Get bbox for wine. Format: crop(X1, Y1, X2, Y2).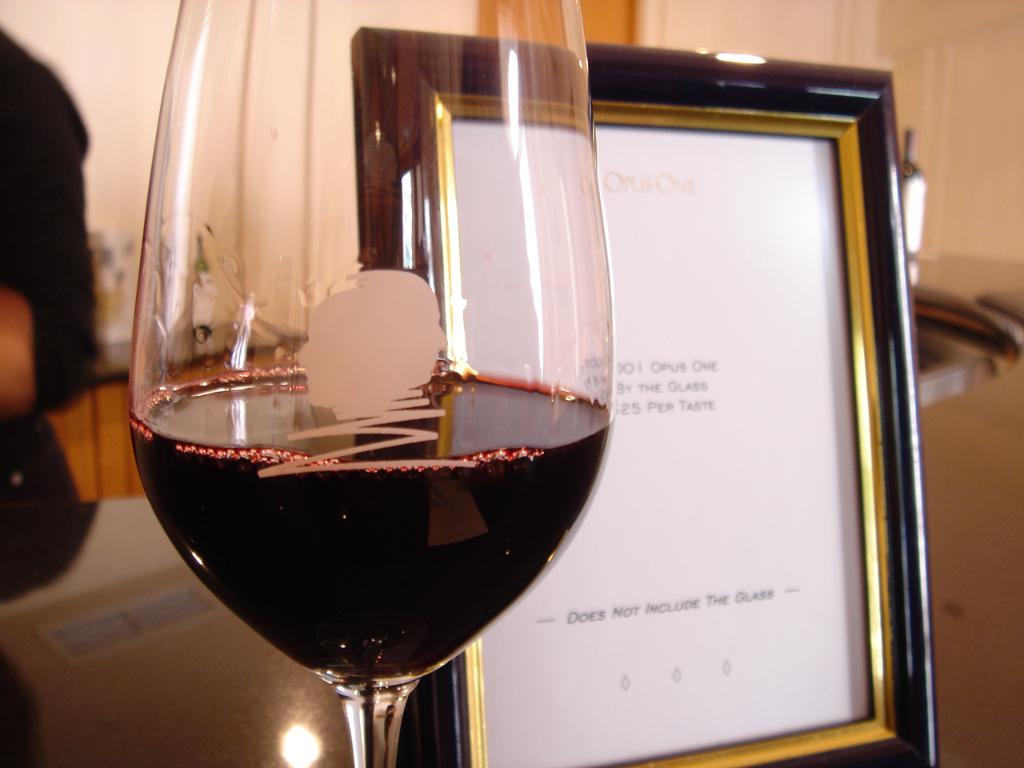
crop(118, 43, 610, 767).
